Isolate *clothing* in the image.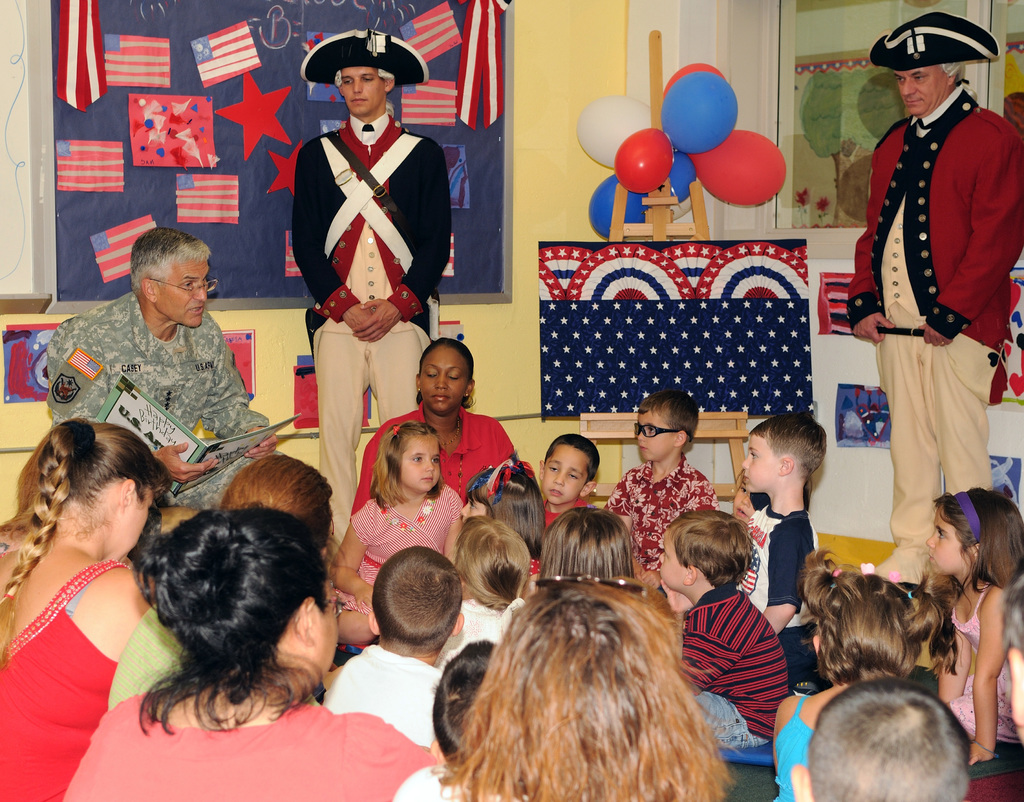
Isolated region: <region>438, 598, 531, 685</region>.
